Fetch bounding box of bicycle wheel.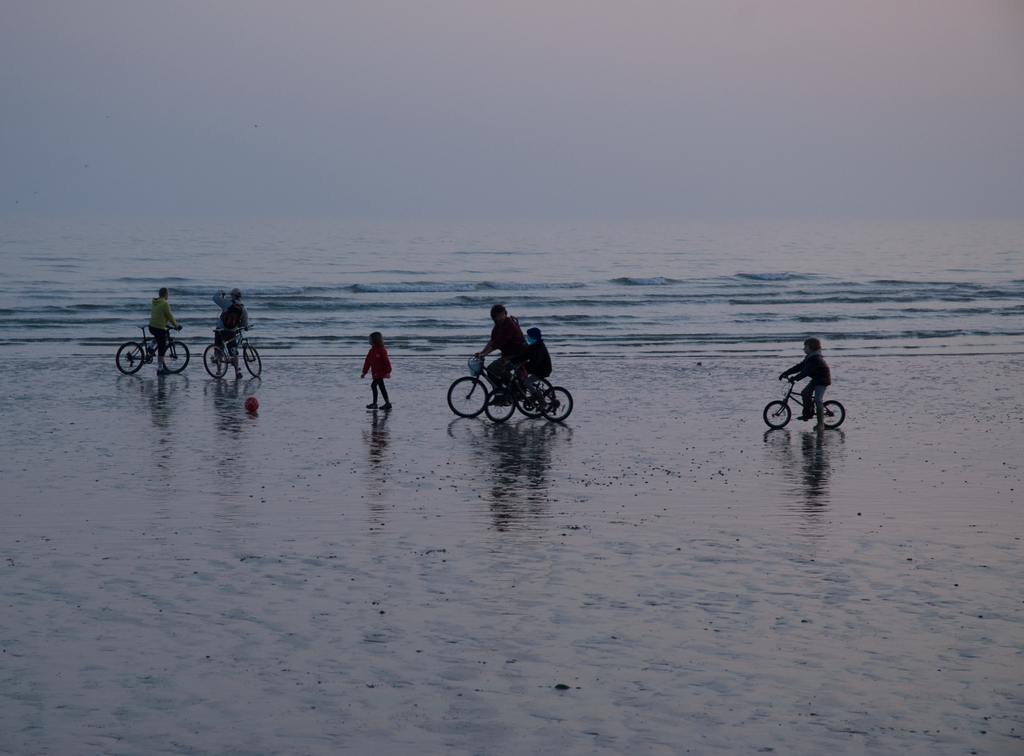
Bbox: 541,386,575,424.
